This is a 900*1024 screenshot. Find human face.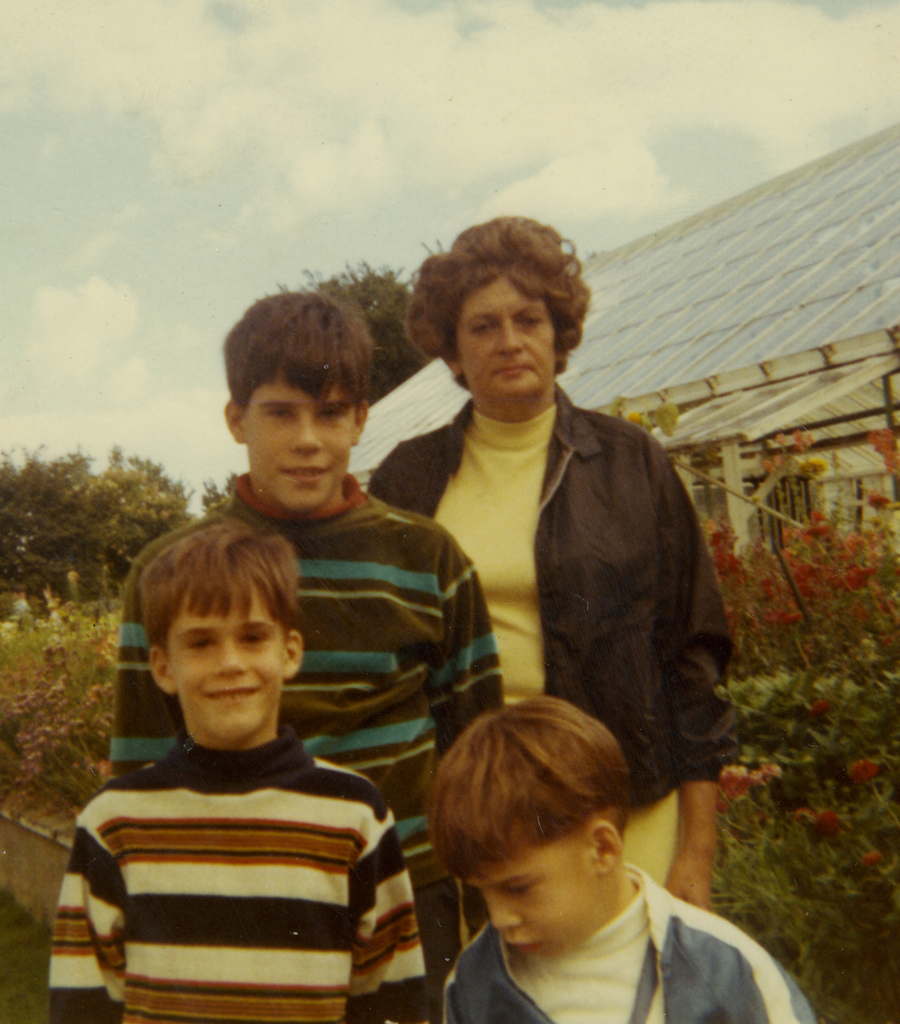
Bounding box: <bbox>244, 376, 358, 508</bbox>.
